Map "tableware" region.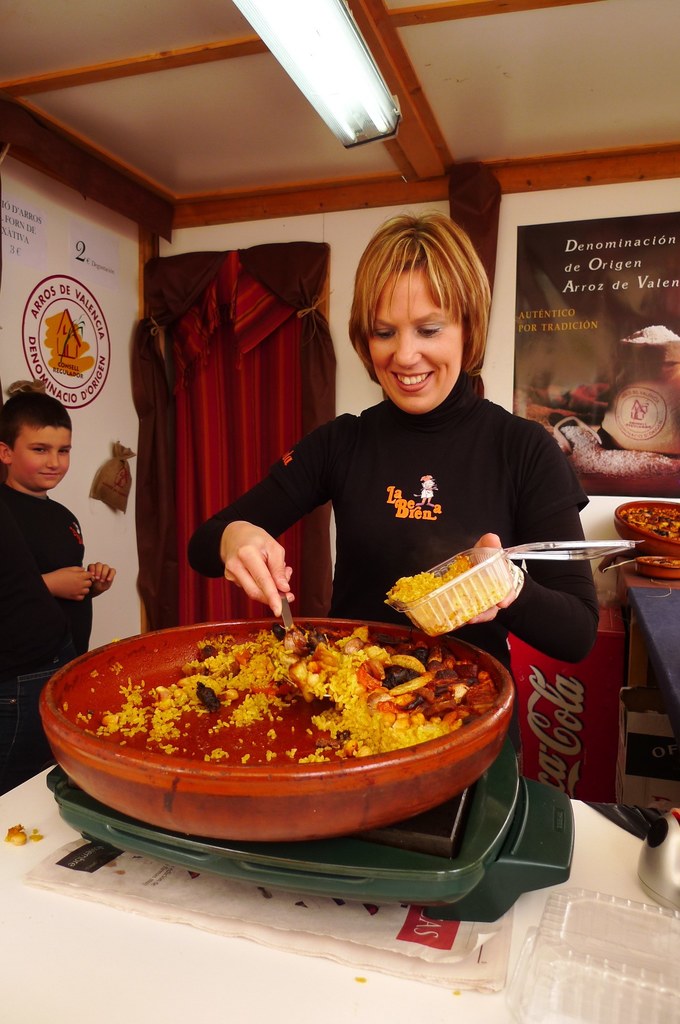
Mapped to <bbox>614, 500, 679, 556</bbox>.
